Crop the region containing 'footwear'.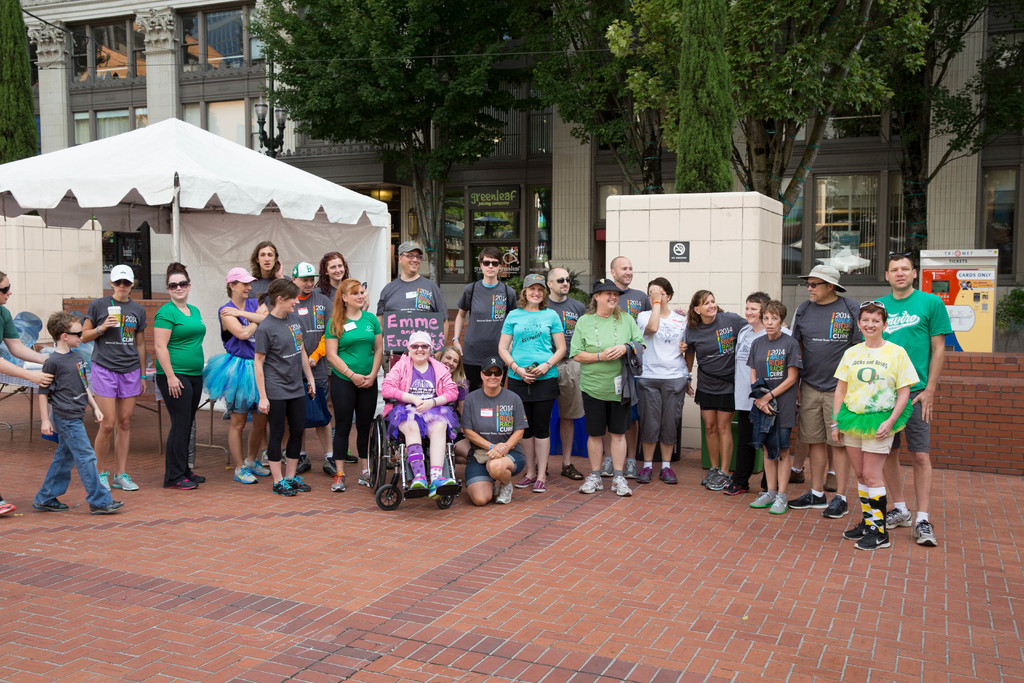
Crop region: box=[172, 479, 196, 488].
